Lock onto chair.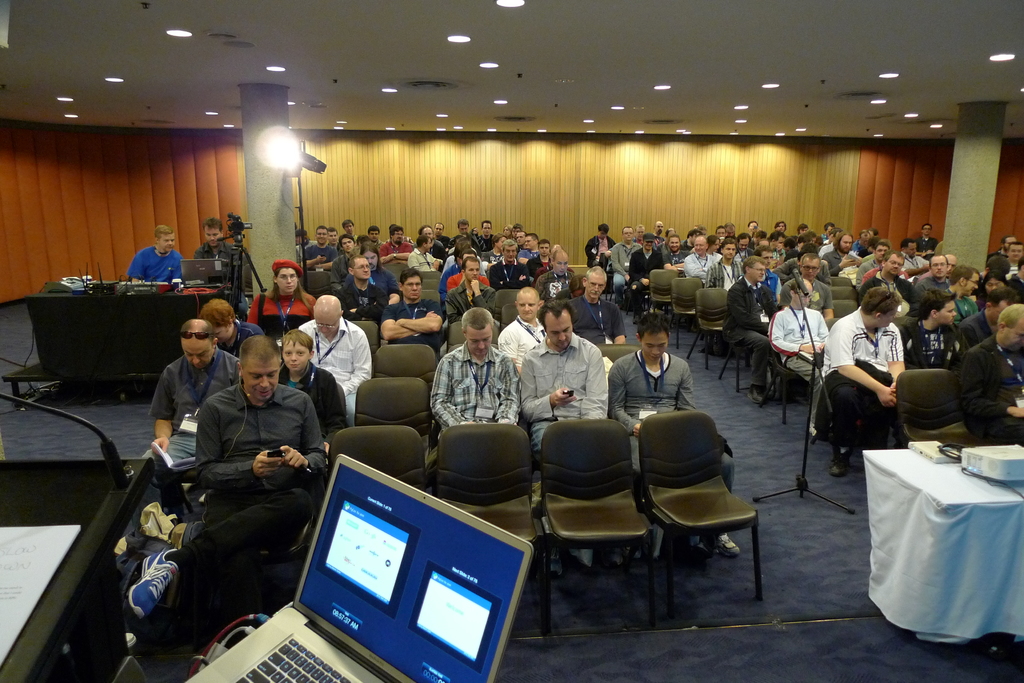
Locked: <box>323,427,430,515</box>.
